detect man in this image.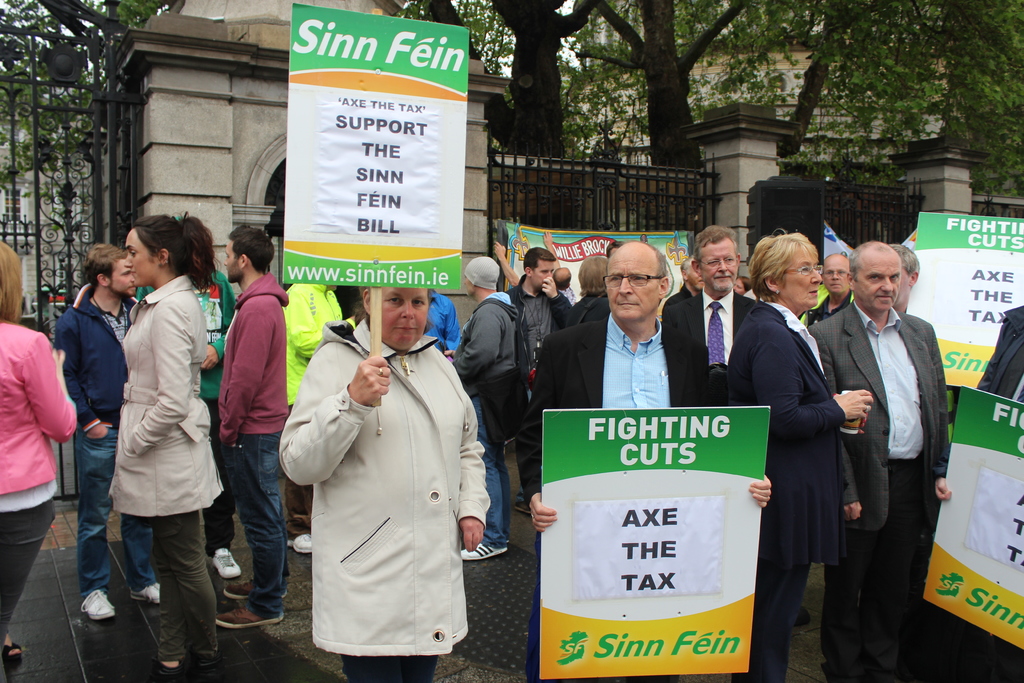
Detection: [x1=53, y1=240, x2=136, y2=621].
